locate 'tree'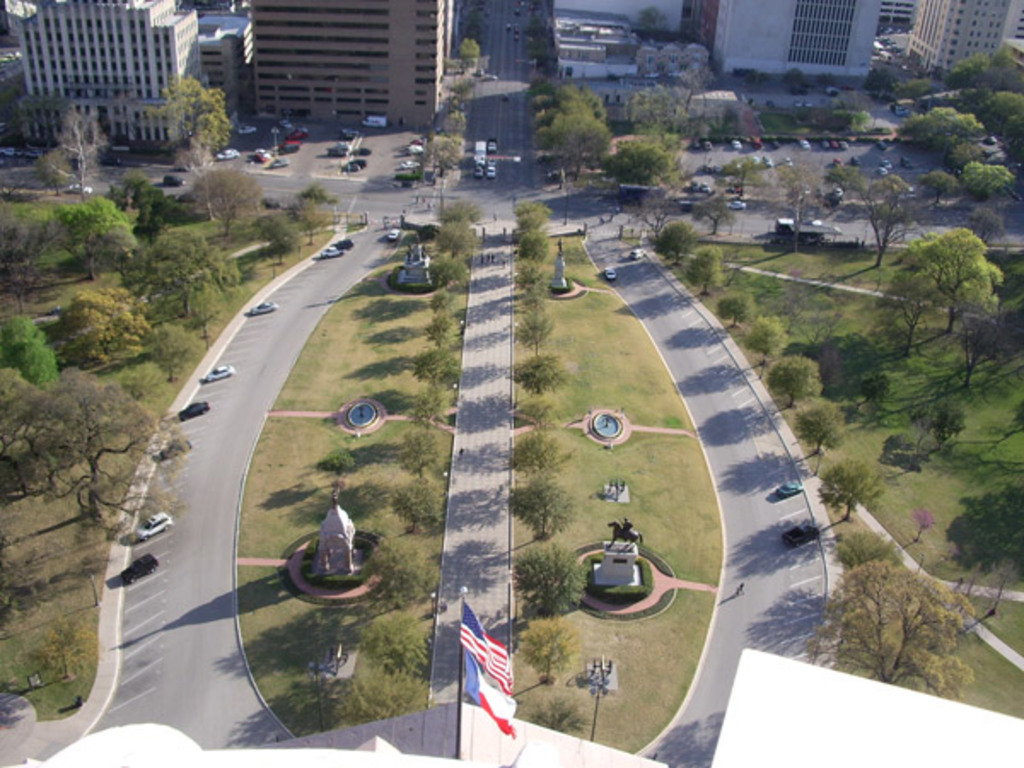
bbox=[48, 191, 131, 261]
